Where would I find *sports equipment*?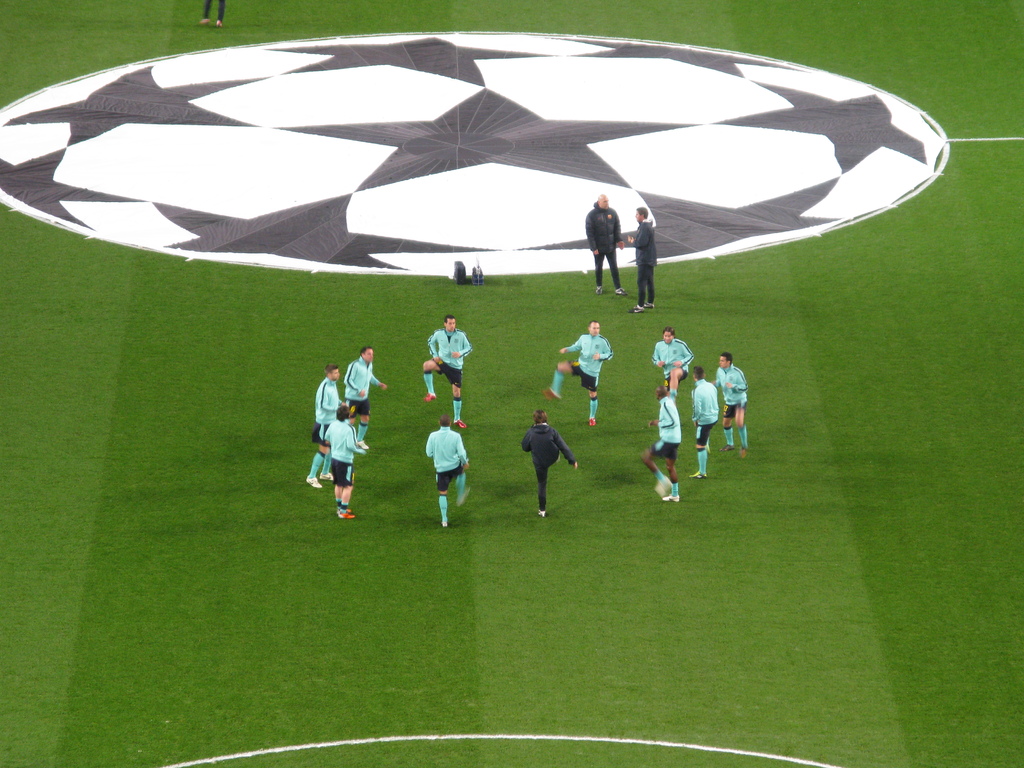
At detection(662, 492, 680, 502).
